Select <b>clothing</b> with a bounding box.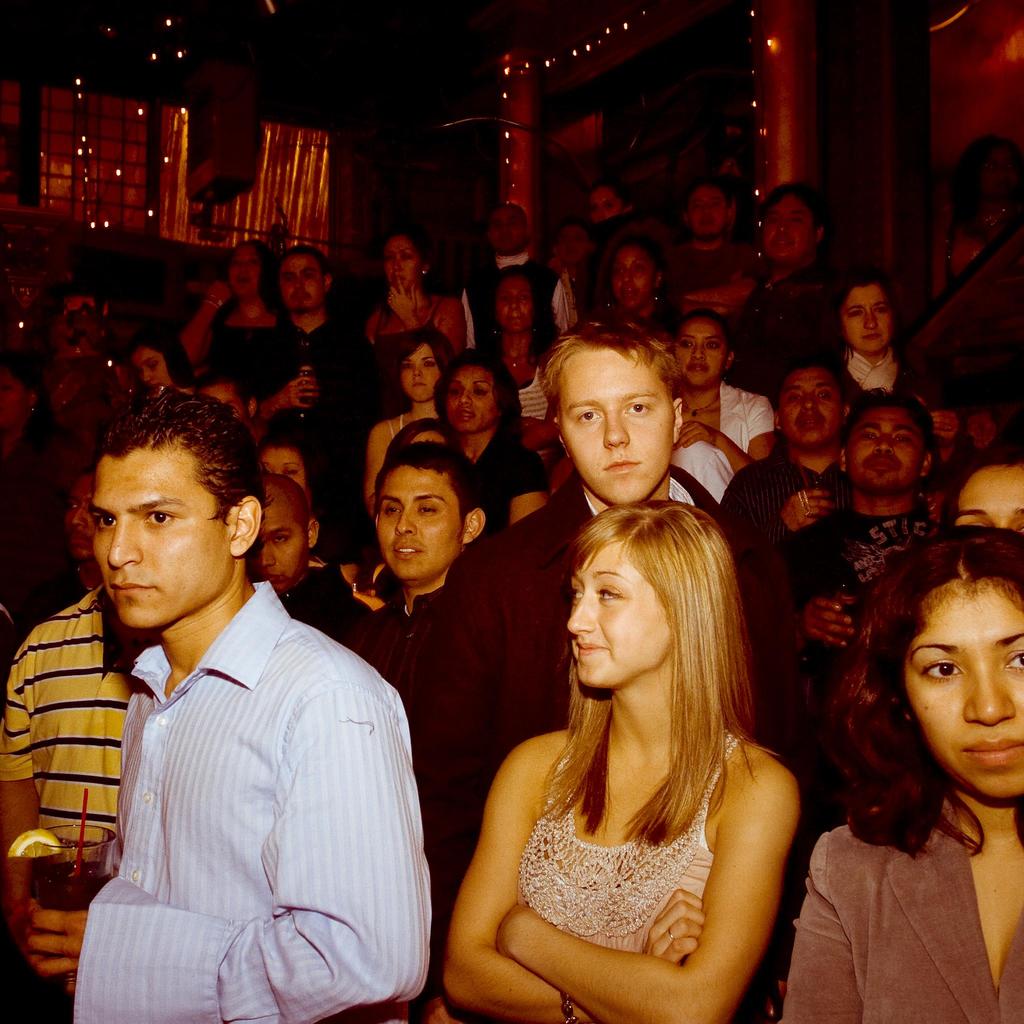
454, 449, 550, 538.
